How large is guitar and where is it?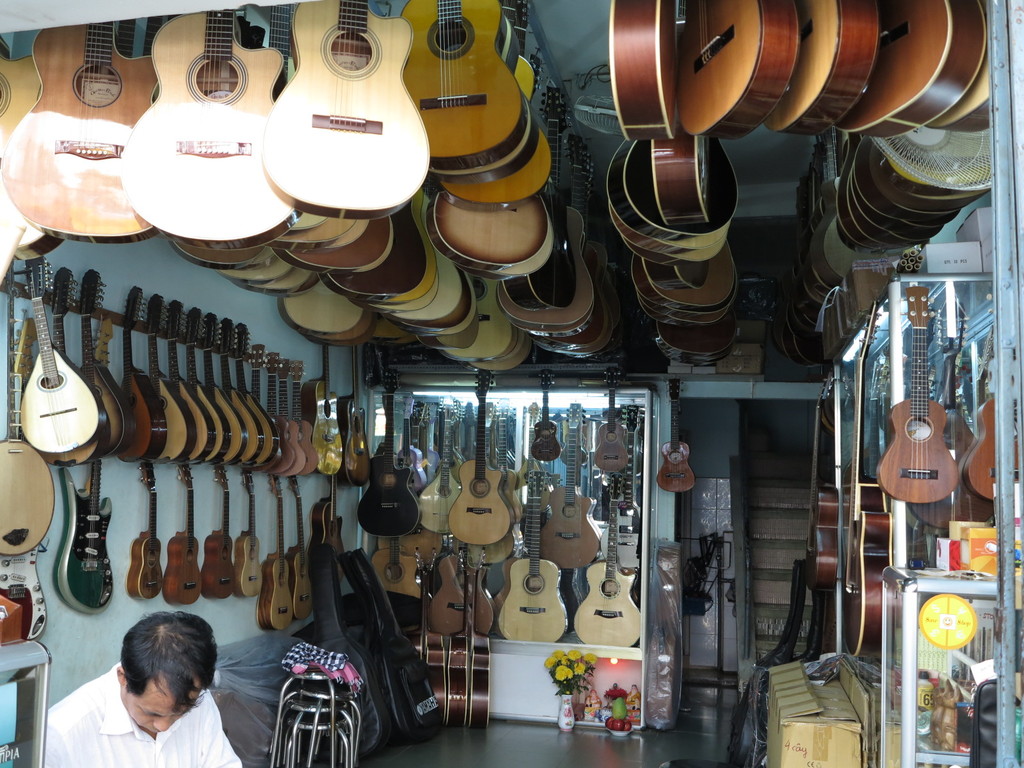
Bounding box: [left=371, top=532, right=429, bottom=605].
